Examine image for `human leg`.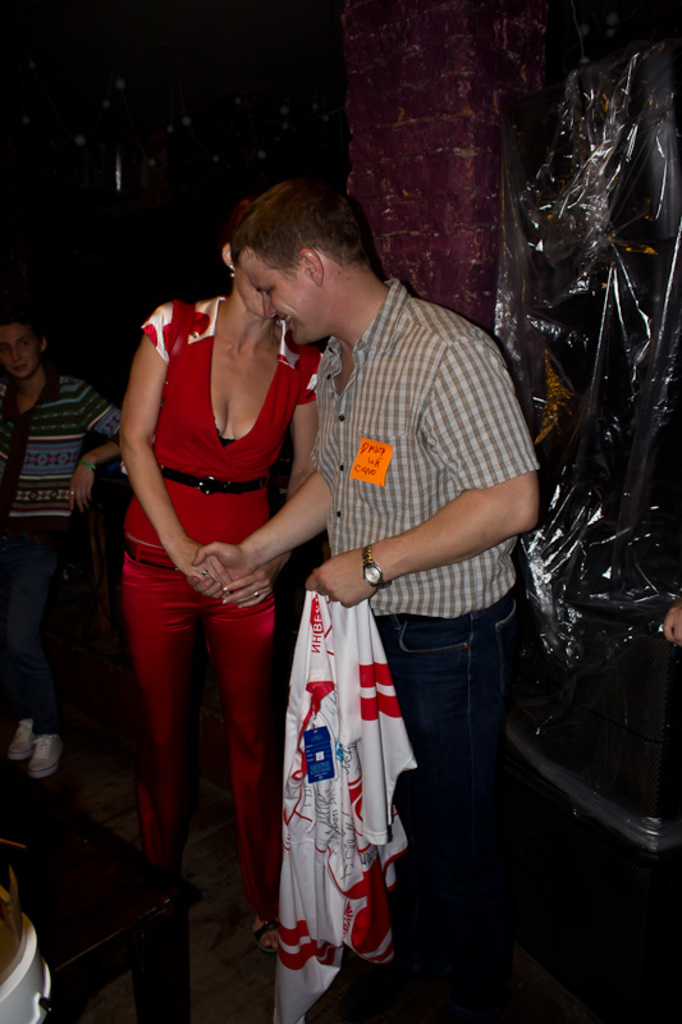
Examination result: (x1=41, y1=506, x2=100, y2=778).
